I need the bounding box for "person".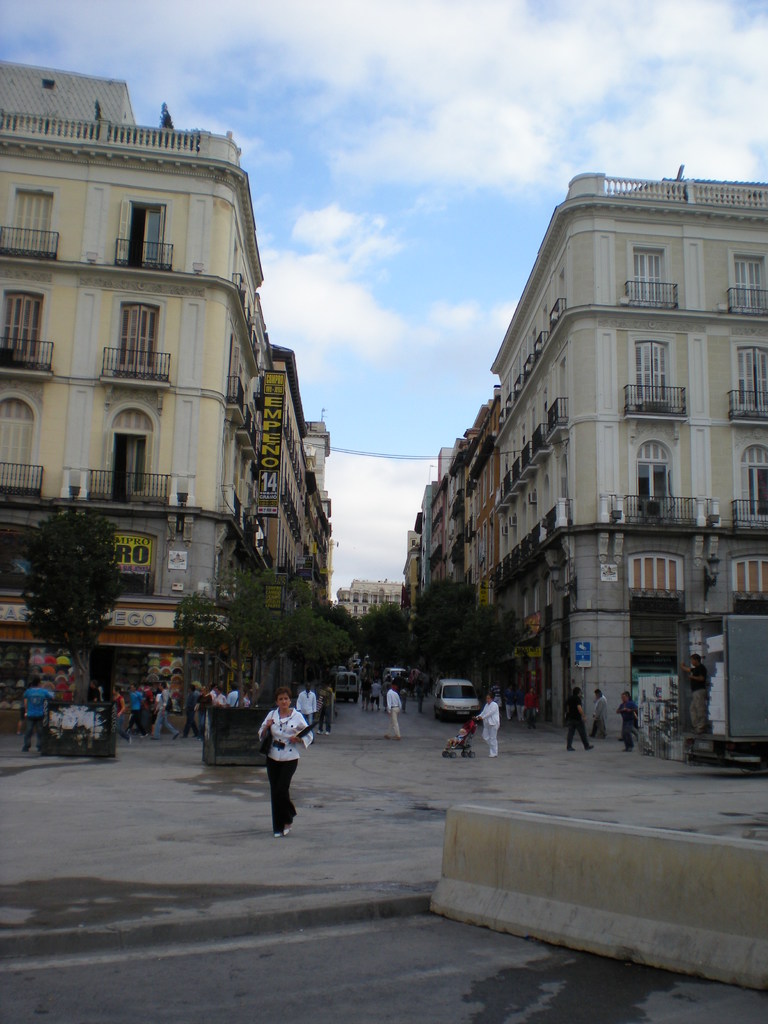
Here it is: 501:686:515:717.
